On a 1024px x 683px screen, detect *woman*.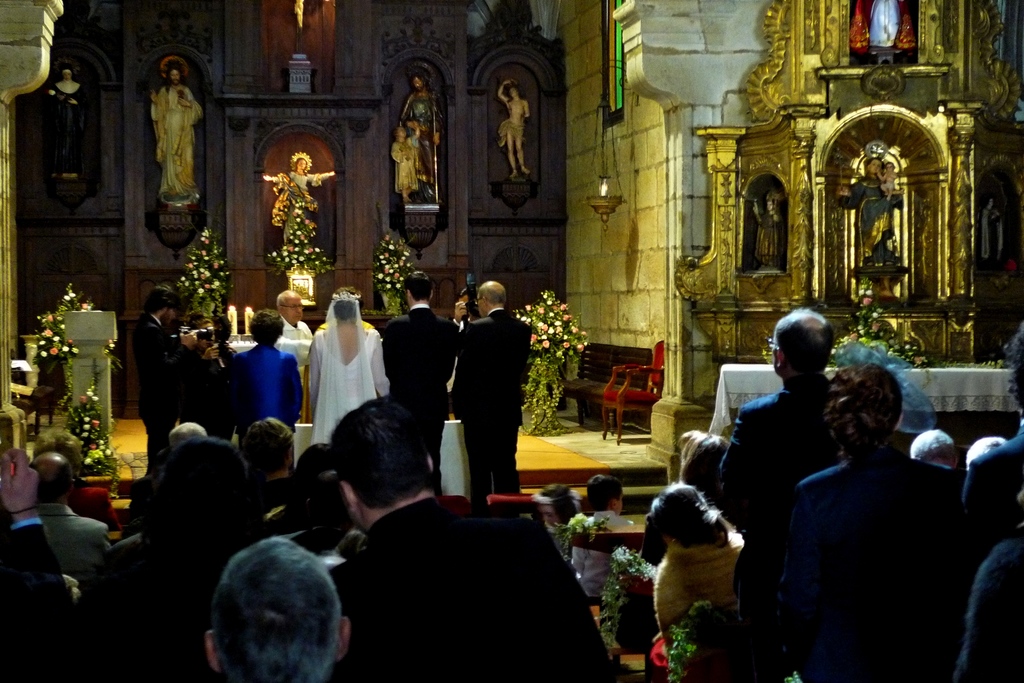
select_region(293, 296, 374, 486).
